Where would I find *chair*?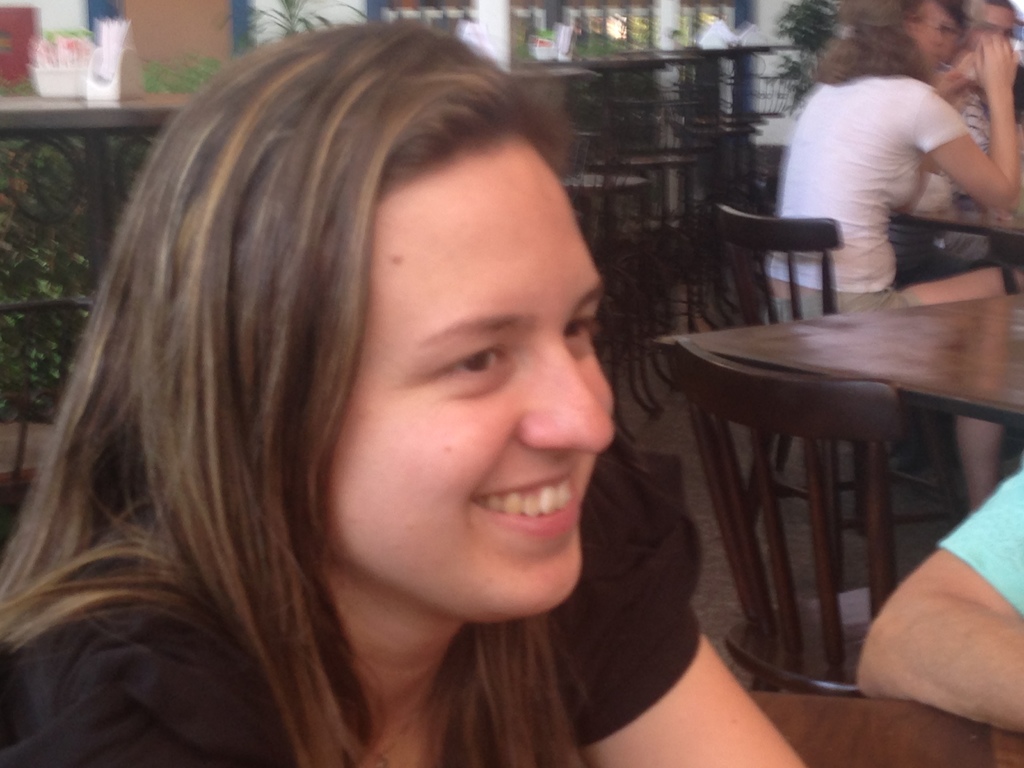
At 655, 339, 911, 693.
